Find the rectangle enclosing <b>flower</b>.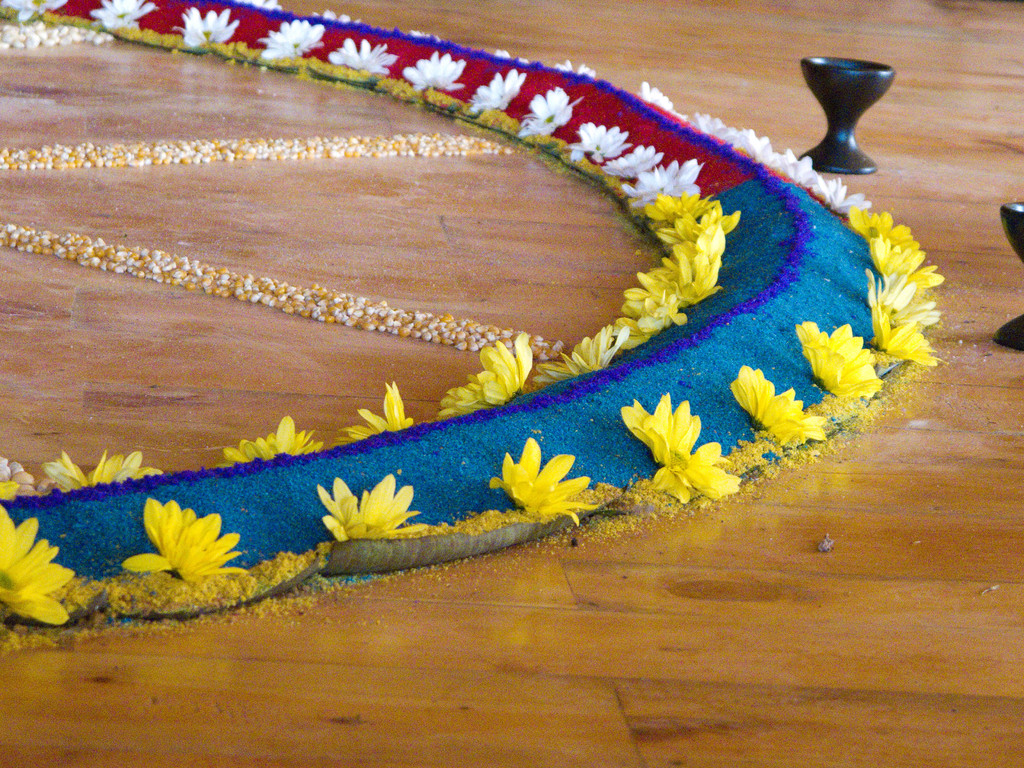
[left=5, top=0, right=78, bottom=26].
